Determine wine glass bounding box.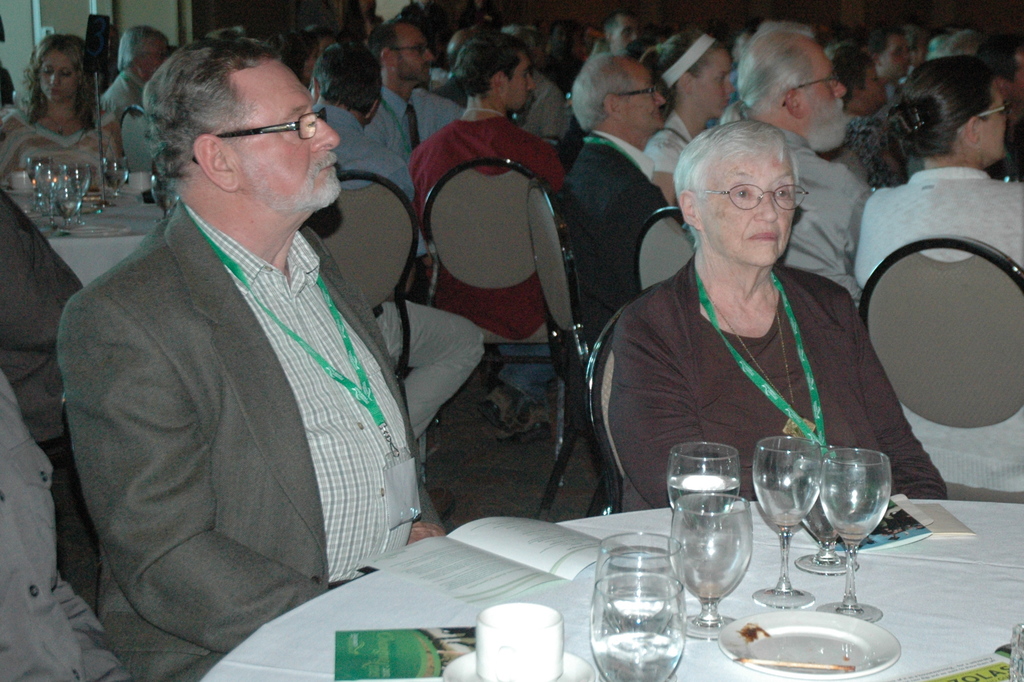
Determined: box=[755, 438, 824, 609].
